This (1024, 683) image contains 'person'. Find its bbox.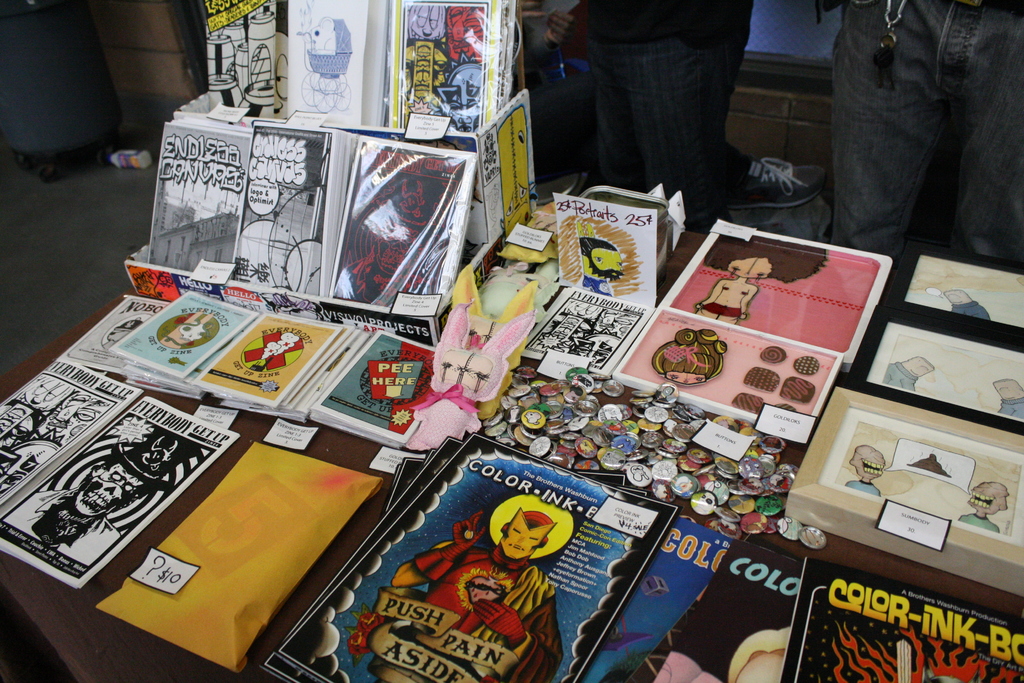
box=[695, 233, 834, 322].
